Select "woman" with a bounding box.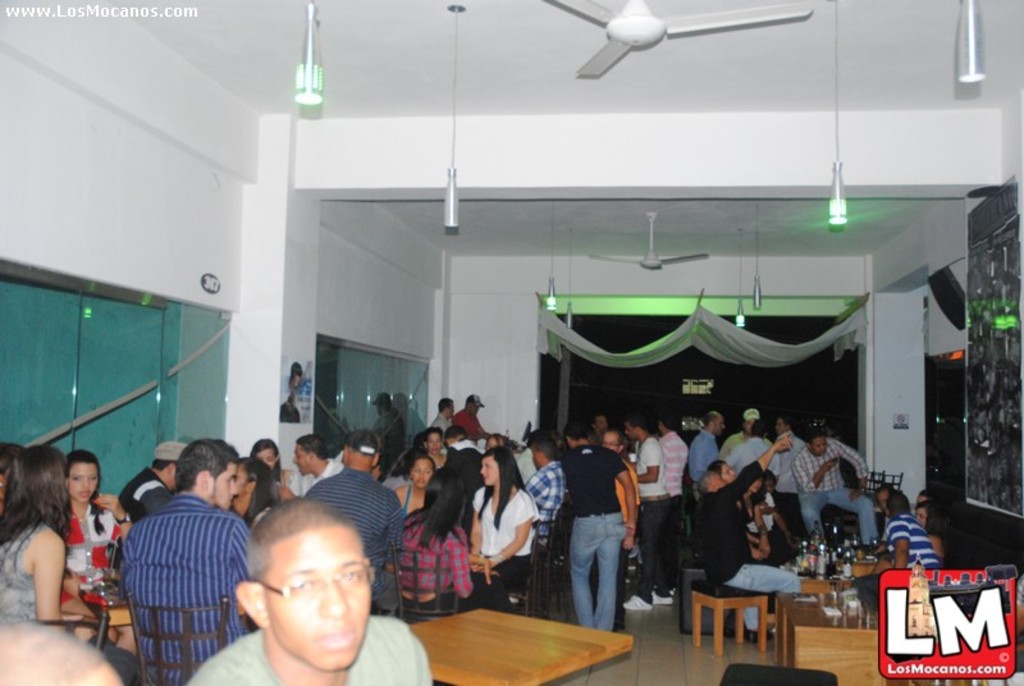
bbox=(227, 453, 280, 536).
